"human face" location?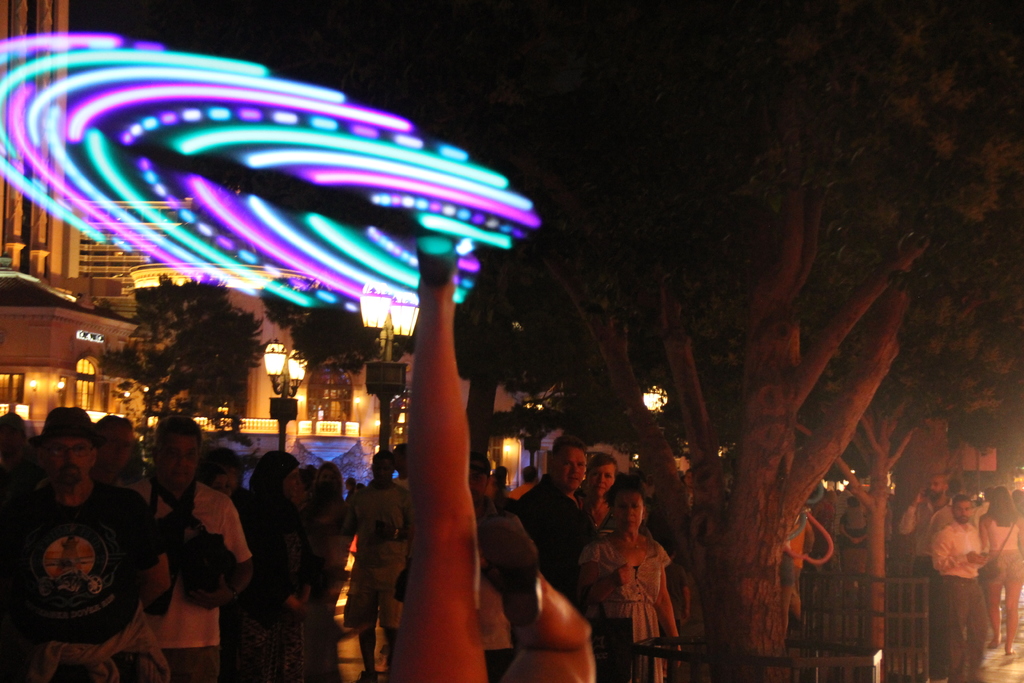
(x1=469, y1=462, x2=488, y2=501)
